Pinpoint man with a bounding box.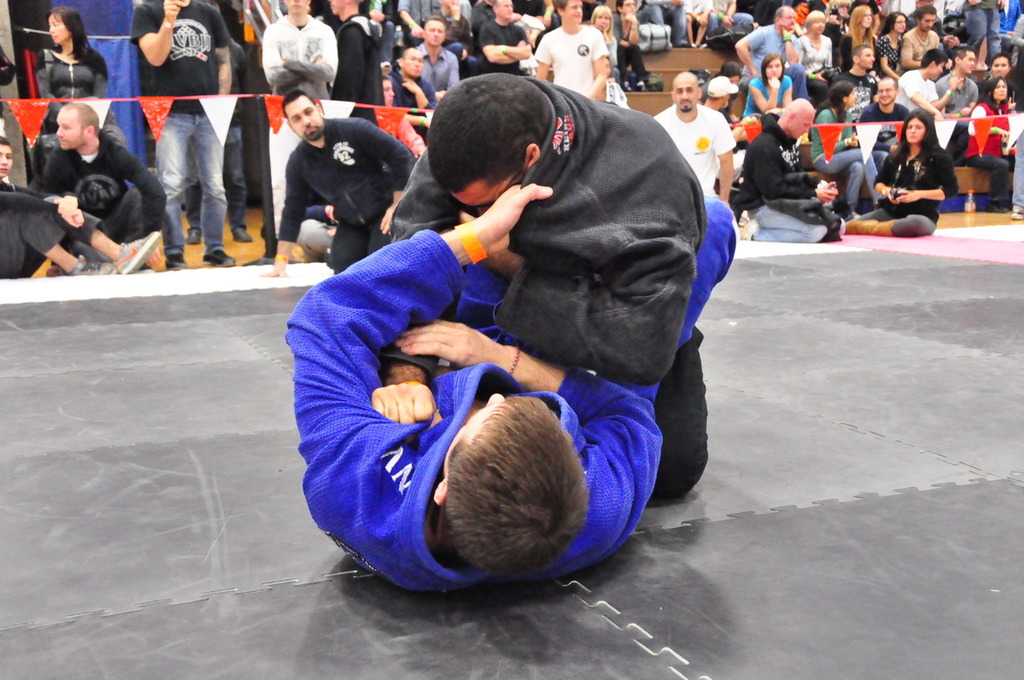
(129,0,237,271).
